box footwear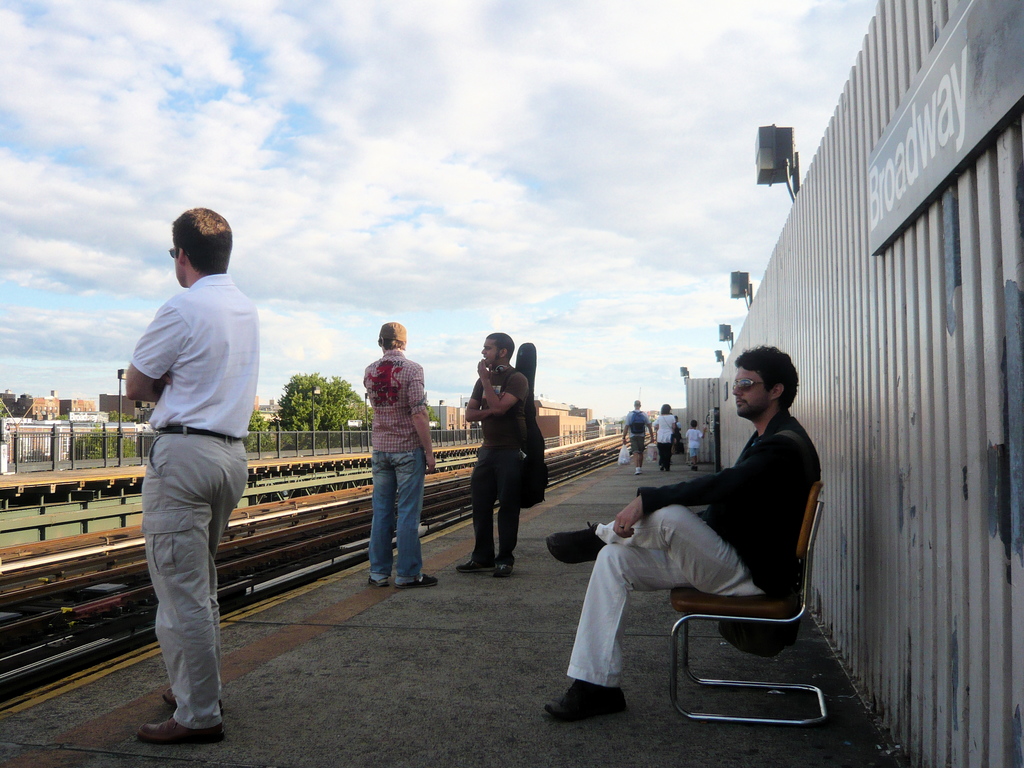
<box>158,678,219,712</box>
